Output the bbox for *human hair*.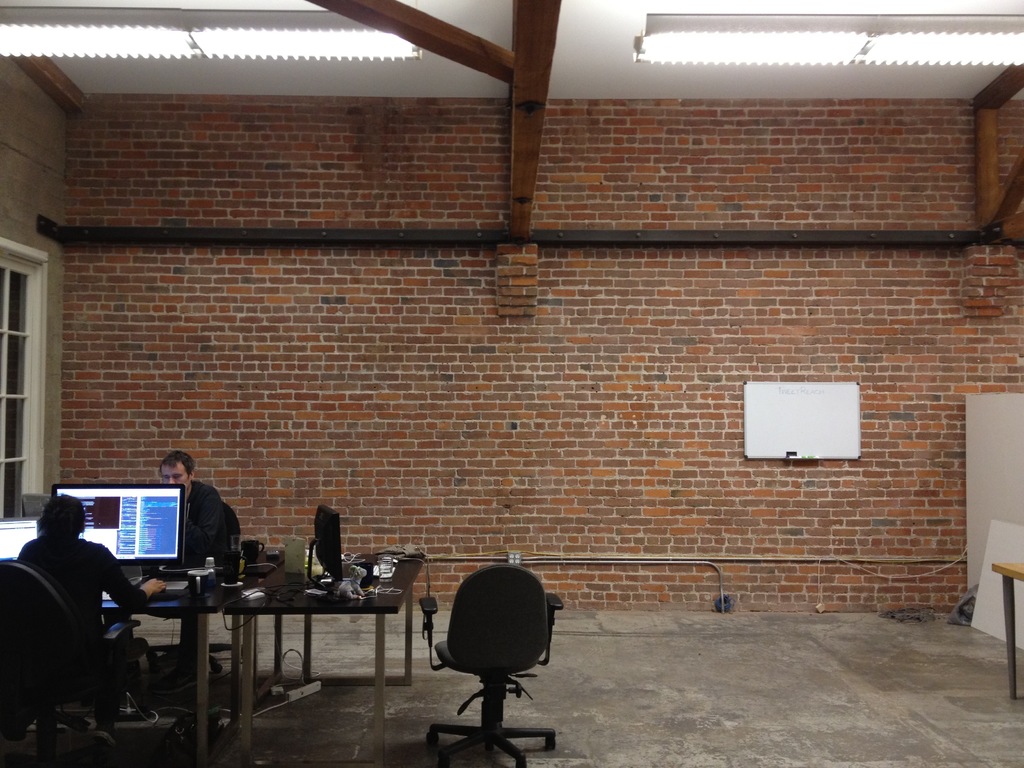
Rect(36, 492, 84, 532).
